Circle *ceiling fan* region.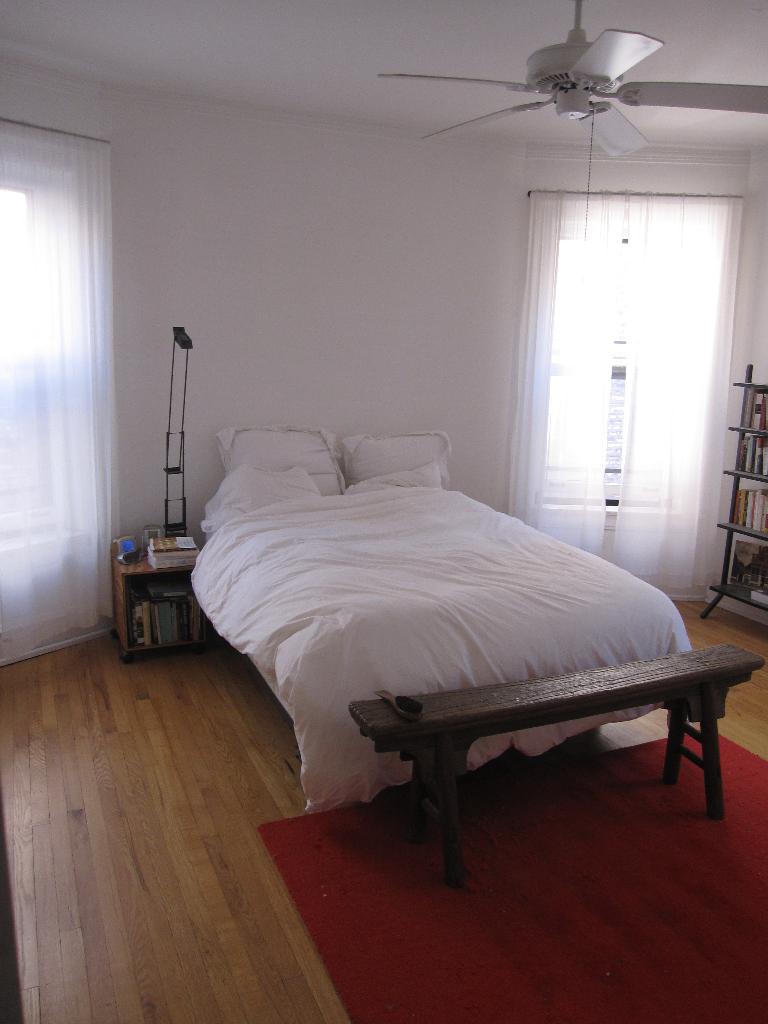
Region: [x1=377, y1=0, x2=767, y2=248].
